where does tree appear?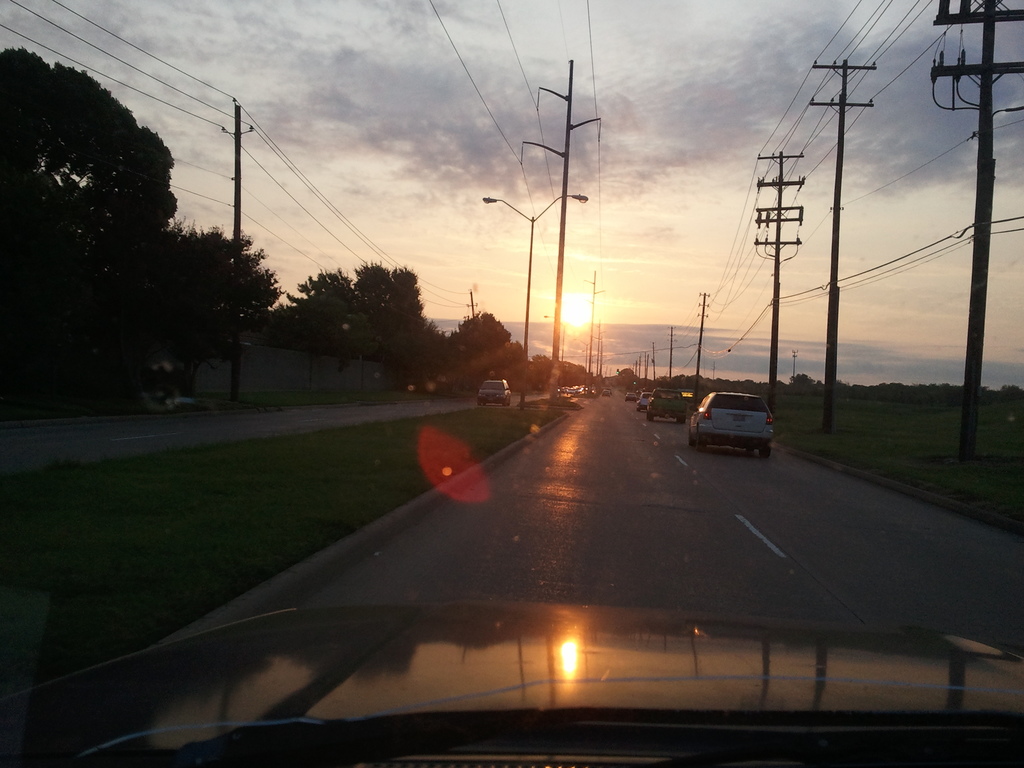
Appears at 527:348:596:394.
